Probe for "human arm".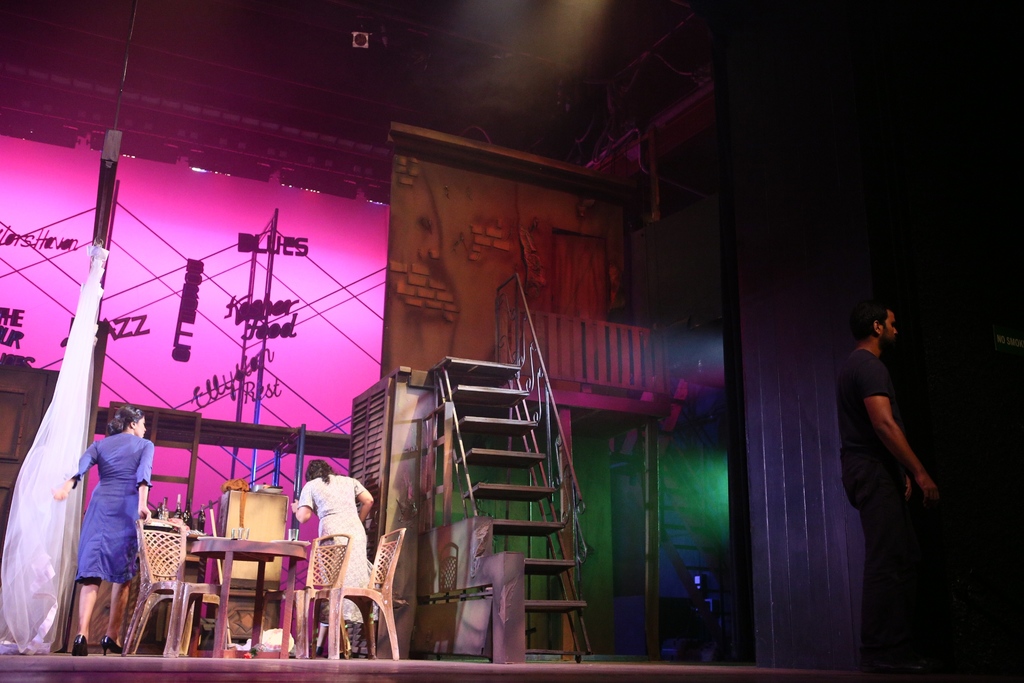
Probe result: crop(40, 443, 103, 499).
